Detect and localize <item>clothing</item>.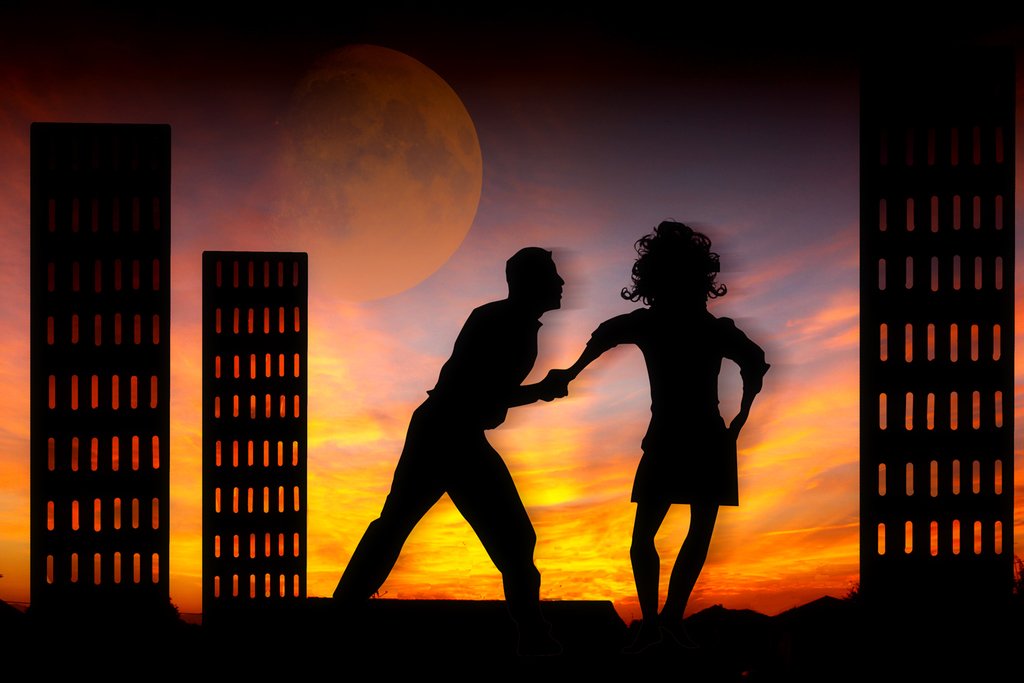
Localized at Rect(586, 302, 773, 503).
